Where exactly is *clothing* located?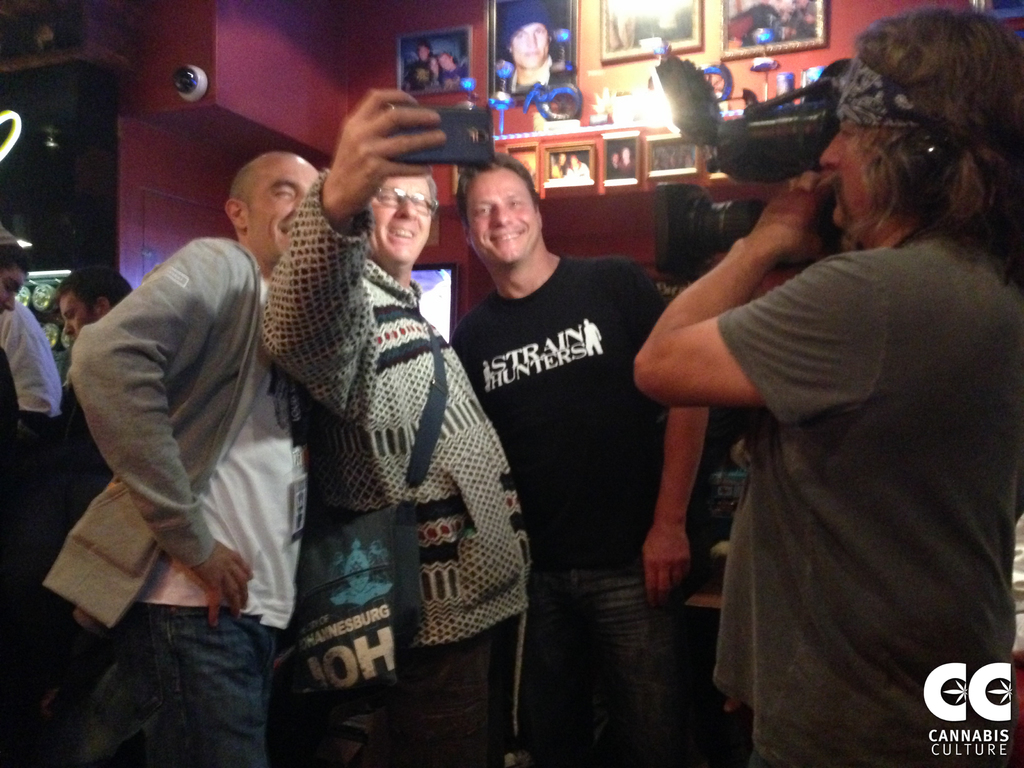
Its bounding box is bbox=(451, 252, 678, 767).
